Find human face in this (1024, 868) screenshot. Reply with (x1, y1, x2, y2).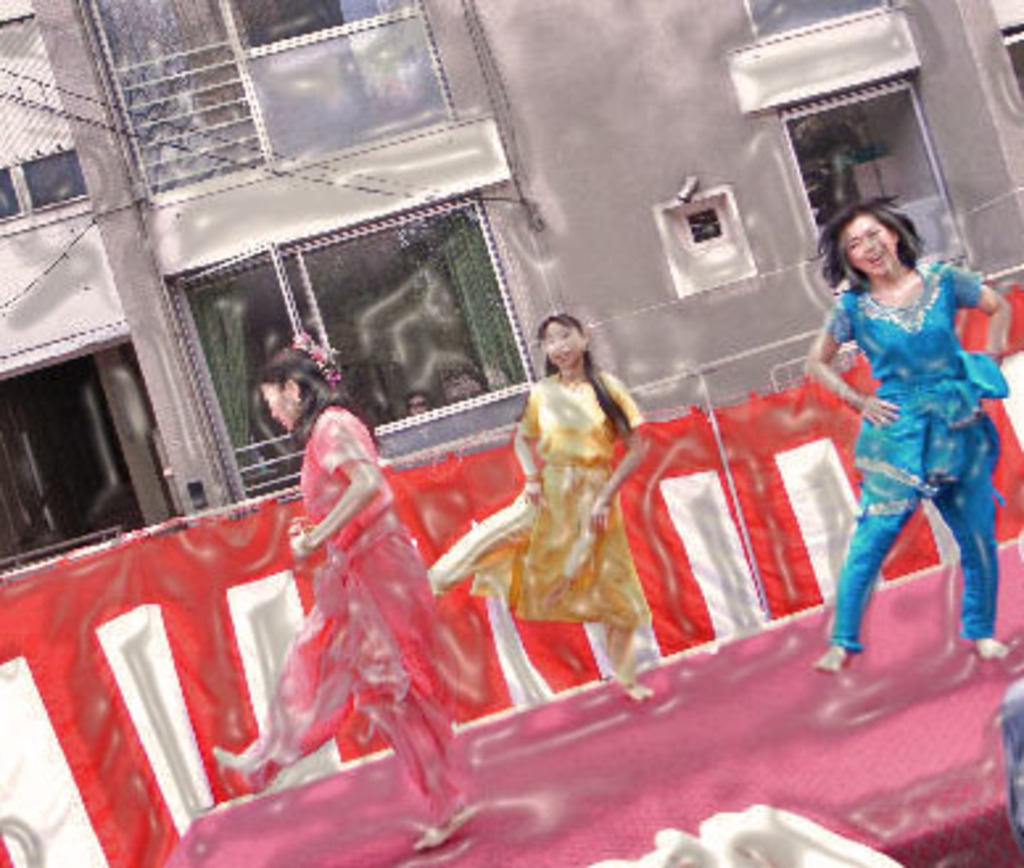
(541, 327, 583, 367).
